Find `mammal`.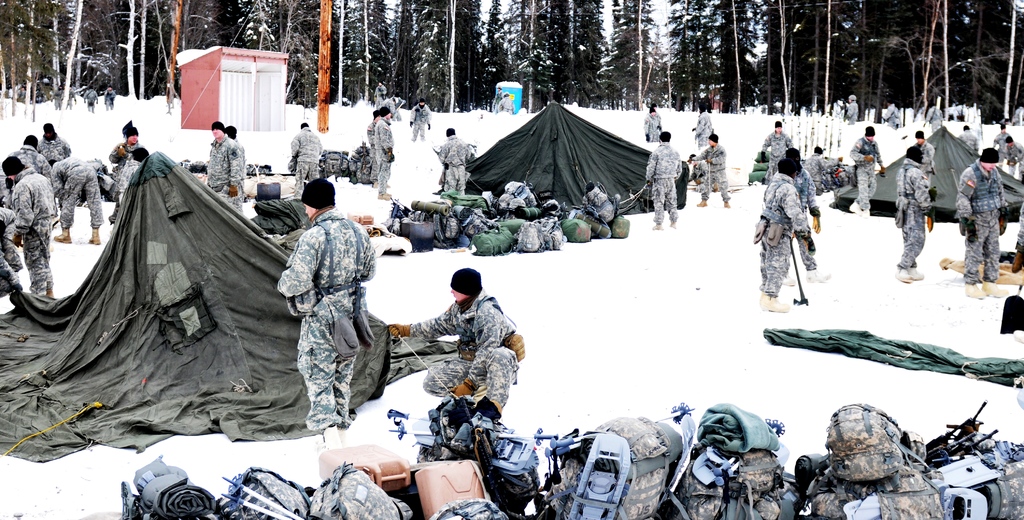
{"left": 49, "top": 86, "right": 63, "bottom": 110}.
